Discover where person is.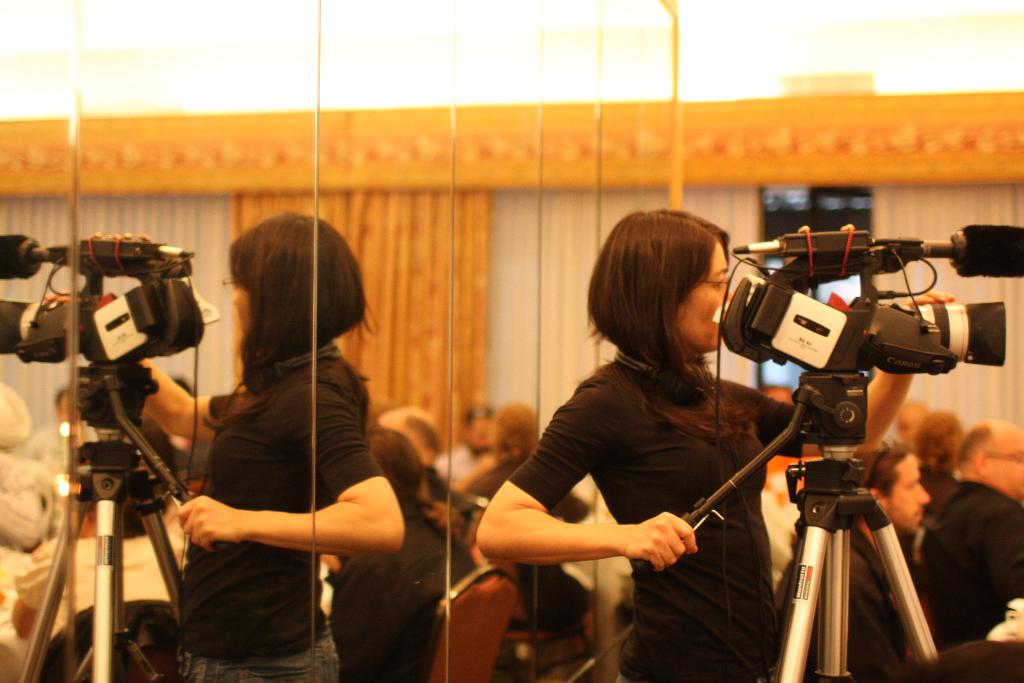
Discovered at BBox(914, 419, 1023, 638).
